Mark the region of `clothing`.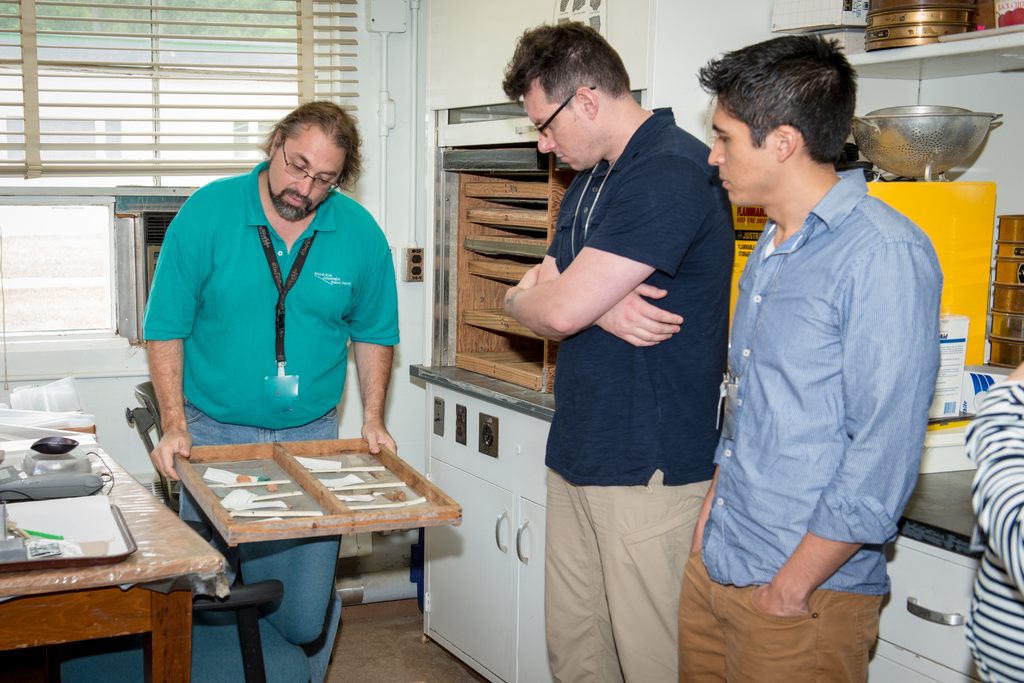
Region: (685,159,946,604).
